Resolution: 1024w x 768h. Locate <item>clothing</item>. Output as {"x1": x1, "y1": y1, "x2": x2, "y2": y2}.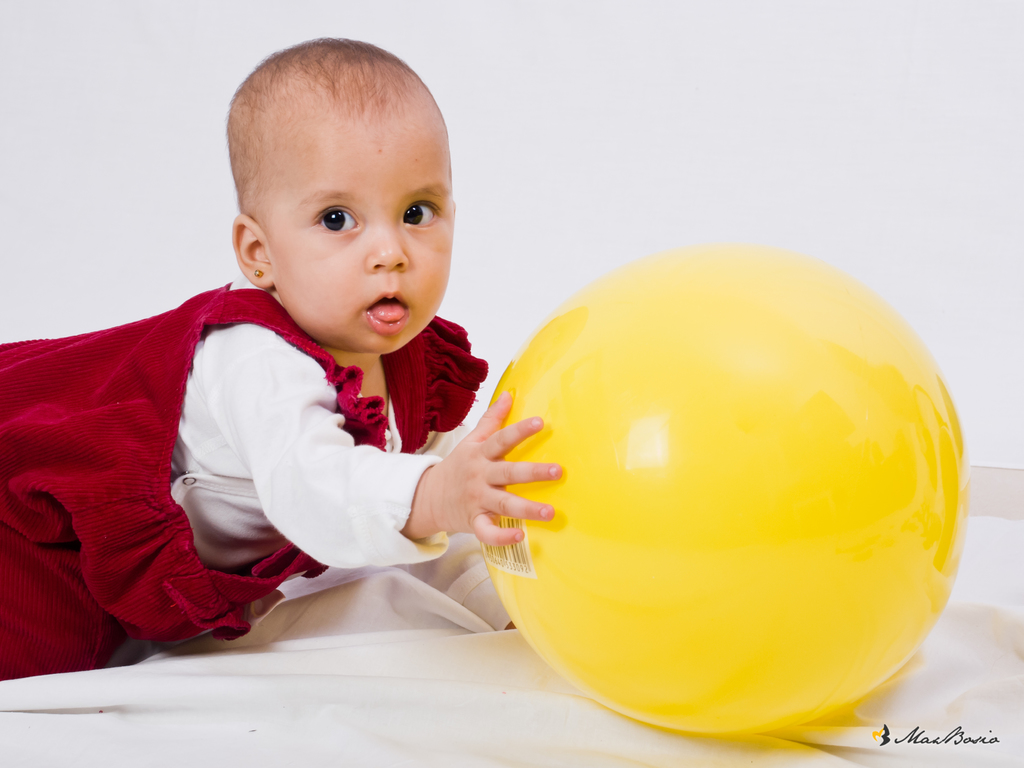
{"x1": 0, "y1": 281, "x2": 489, "y2": 683}.
